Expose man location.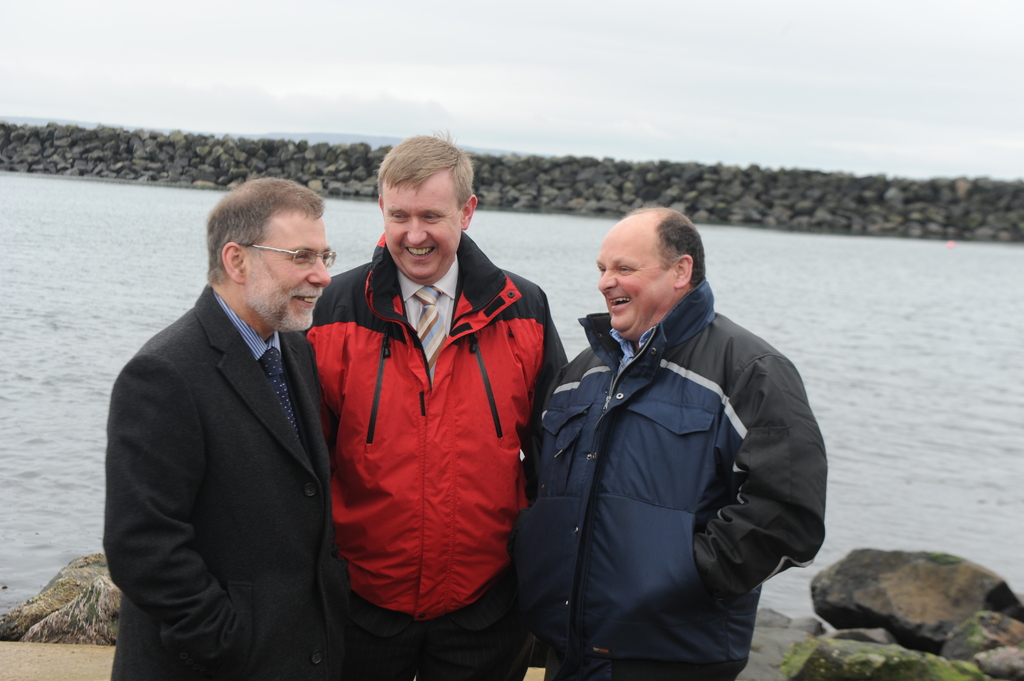
Exposed at 127, 146, 399, 676.
